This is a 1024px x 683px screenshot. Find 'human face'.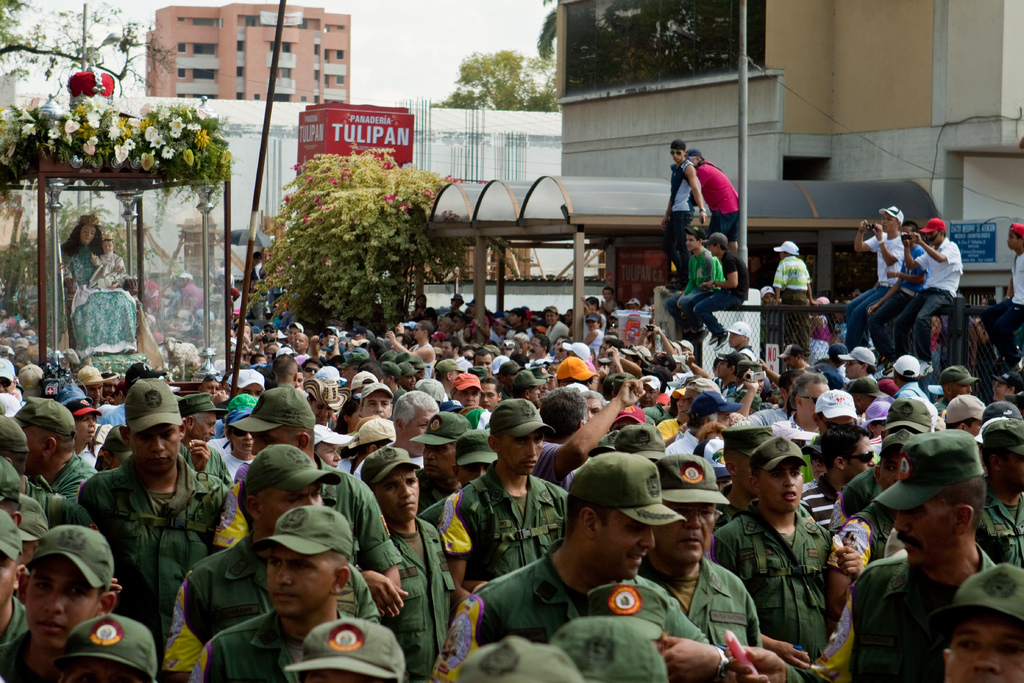
Bounding box: 104/379/119/397.
